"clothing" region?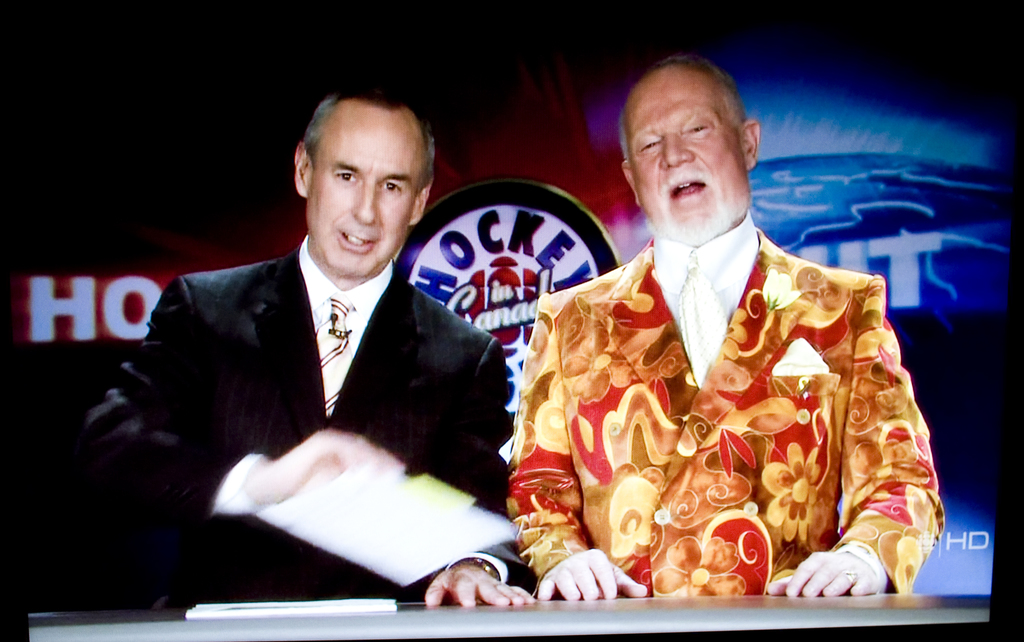
504:204:928:613
